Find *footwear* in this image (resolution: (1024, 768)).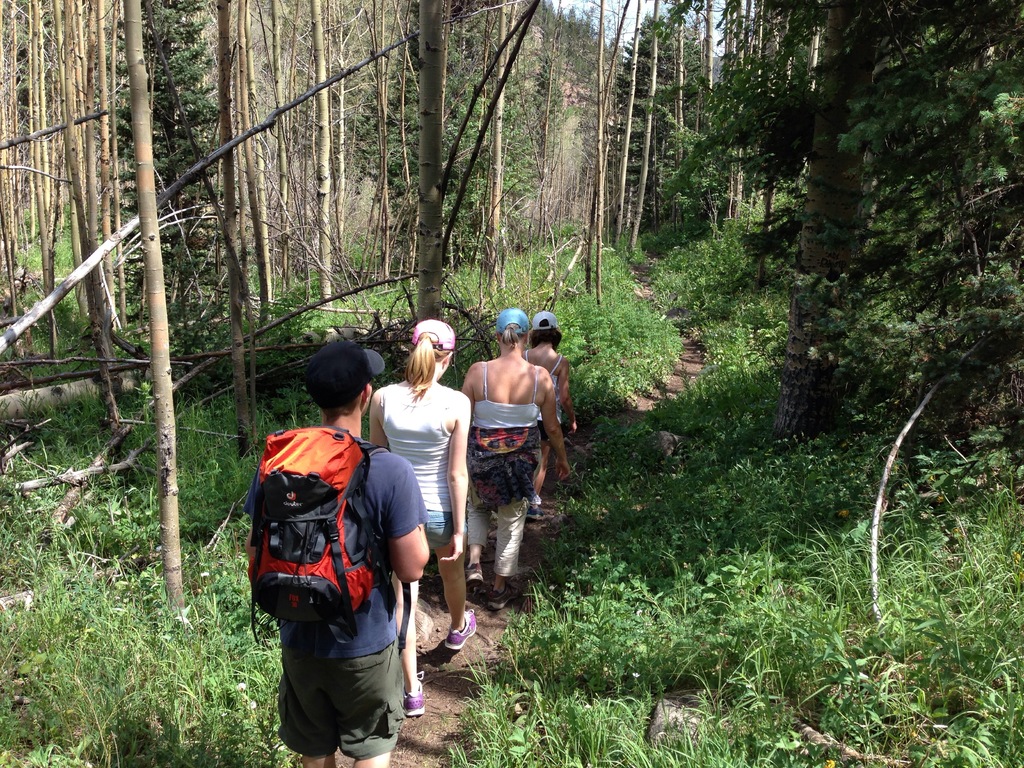
left=485, top=578, right=524, bottom=612.
